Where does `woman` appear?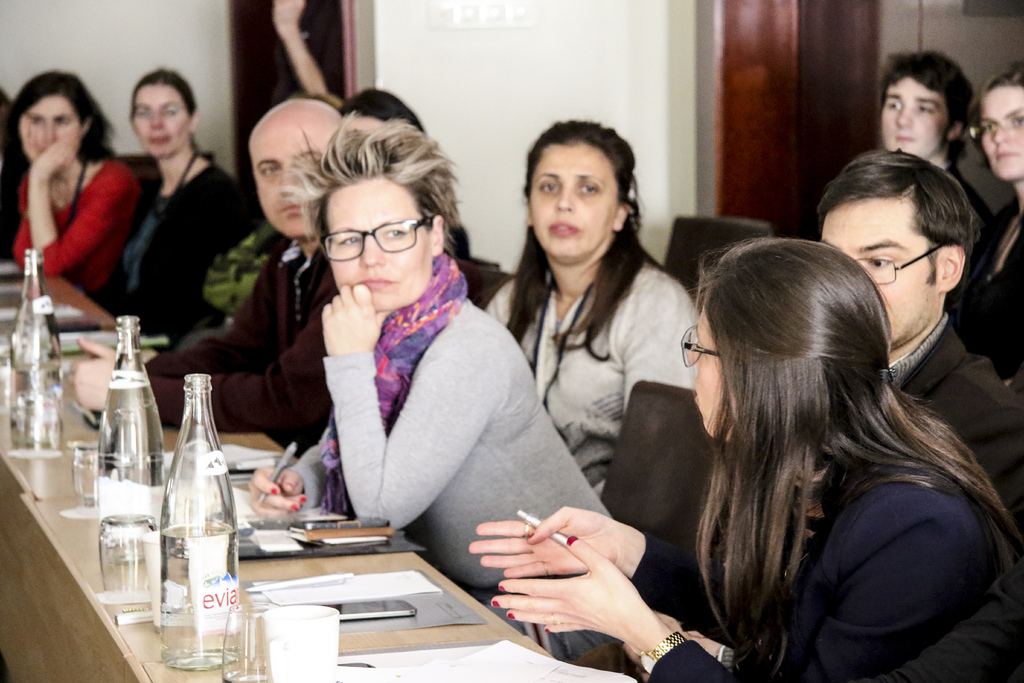
Appears at <box>246,105,578,612</box>.
